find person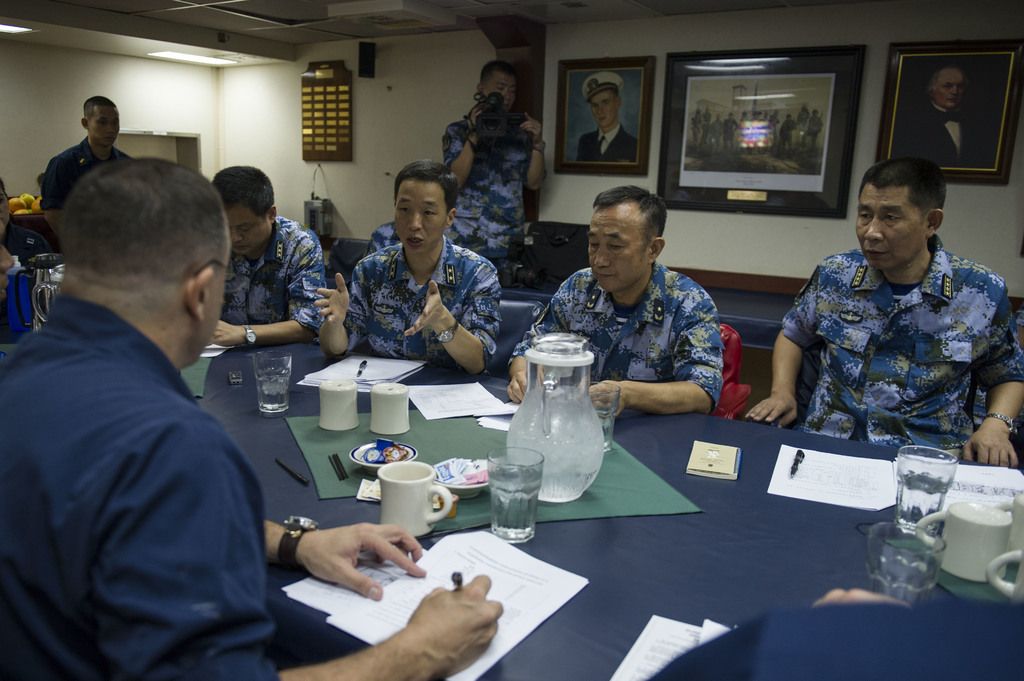
744 156 1023 467
